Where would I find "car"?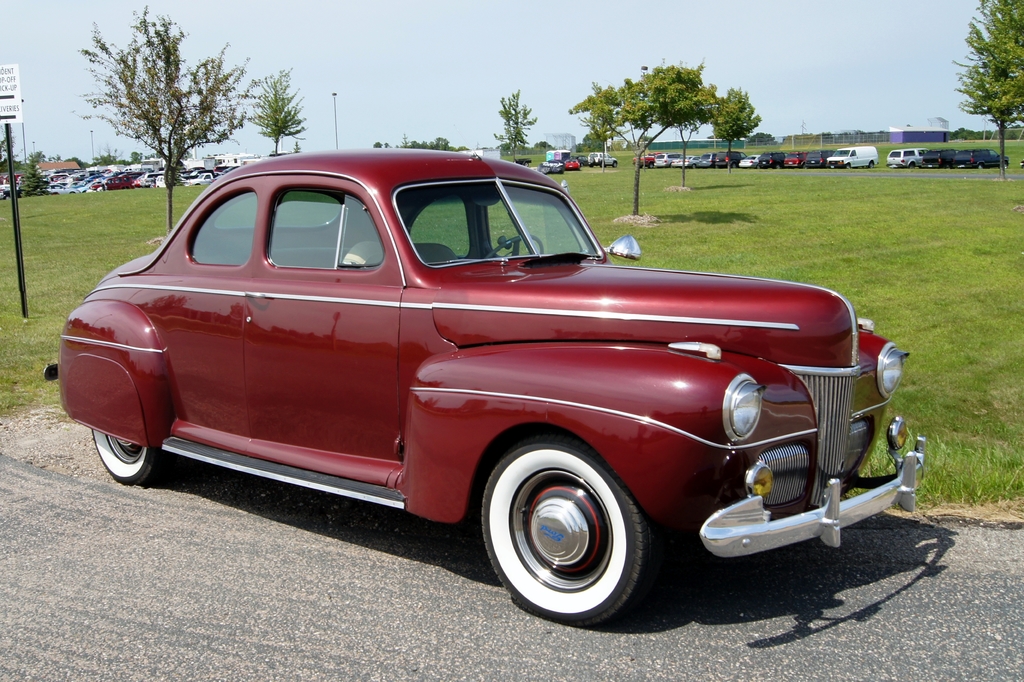
At (x1=952, y1=147, x2=1005, y2=168).
